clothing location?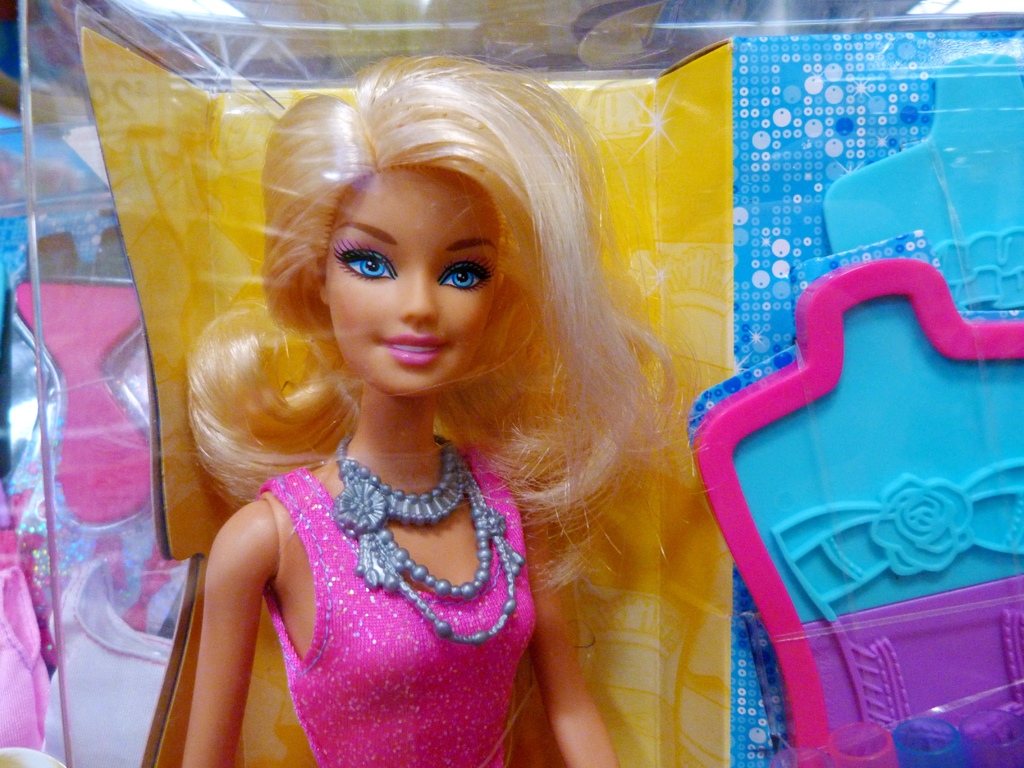
201 413 564 754
